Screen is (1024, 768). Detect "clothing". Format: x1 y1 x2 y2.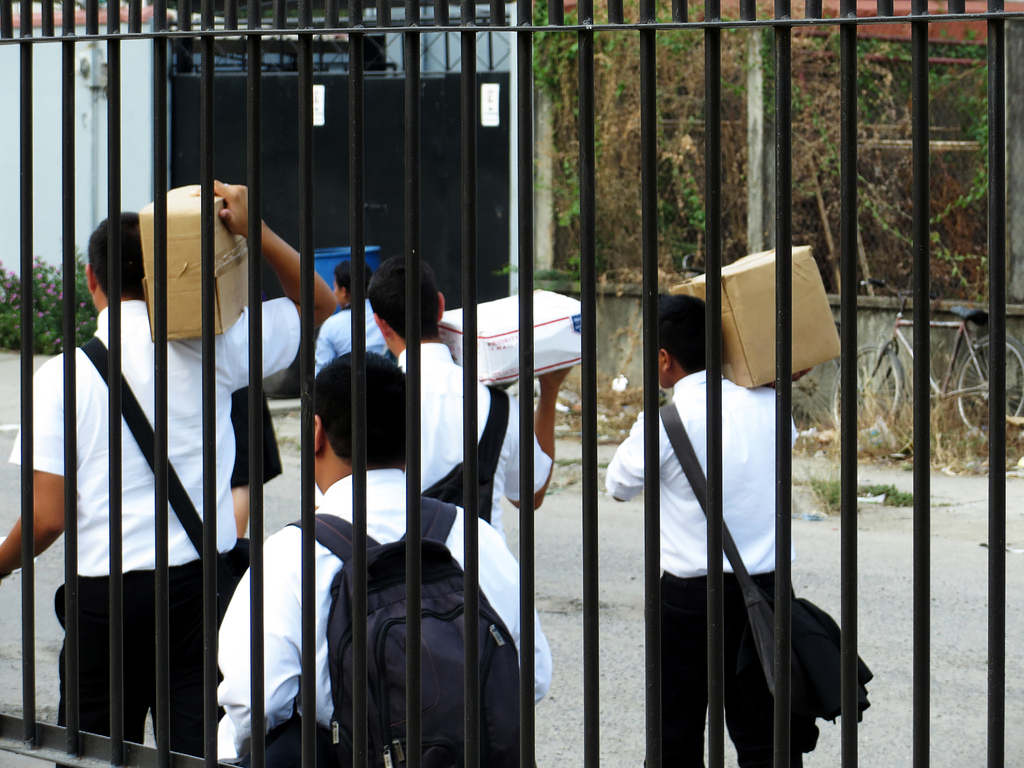
13 296 295 742.
